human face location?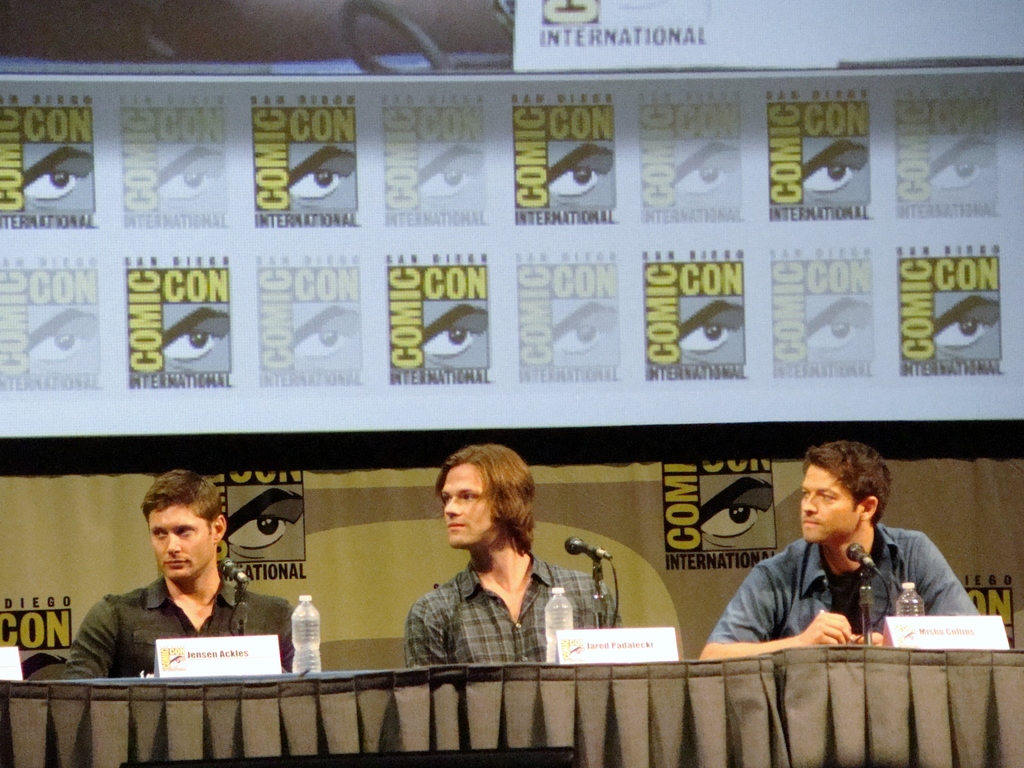
801:462:861:547
